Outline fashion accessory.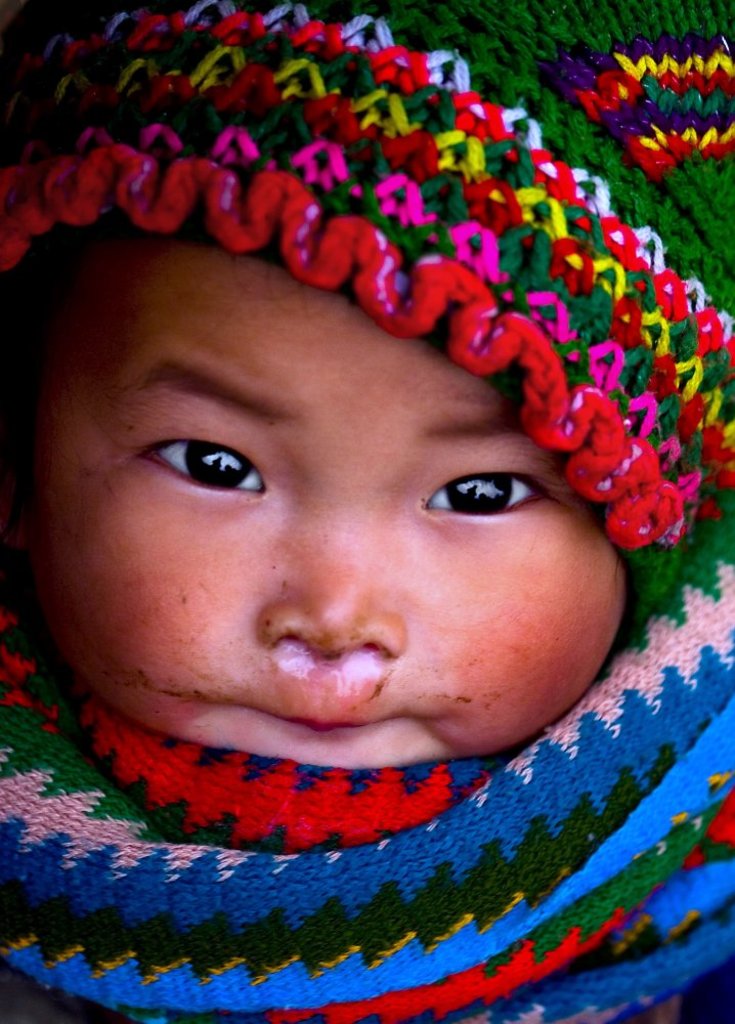
Outline: pyautogui.locateOnScreen(0, 0, 734, 1023).
